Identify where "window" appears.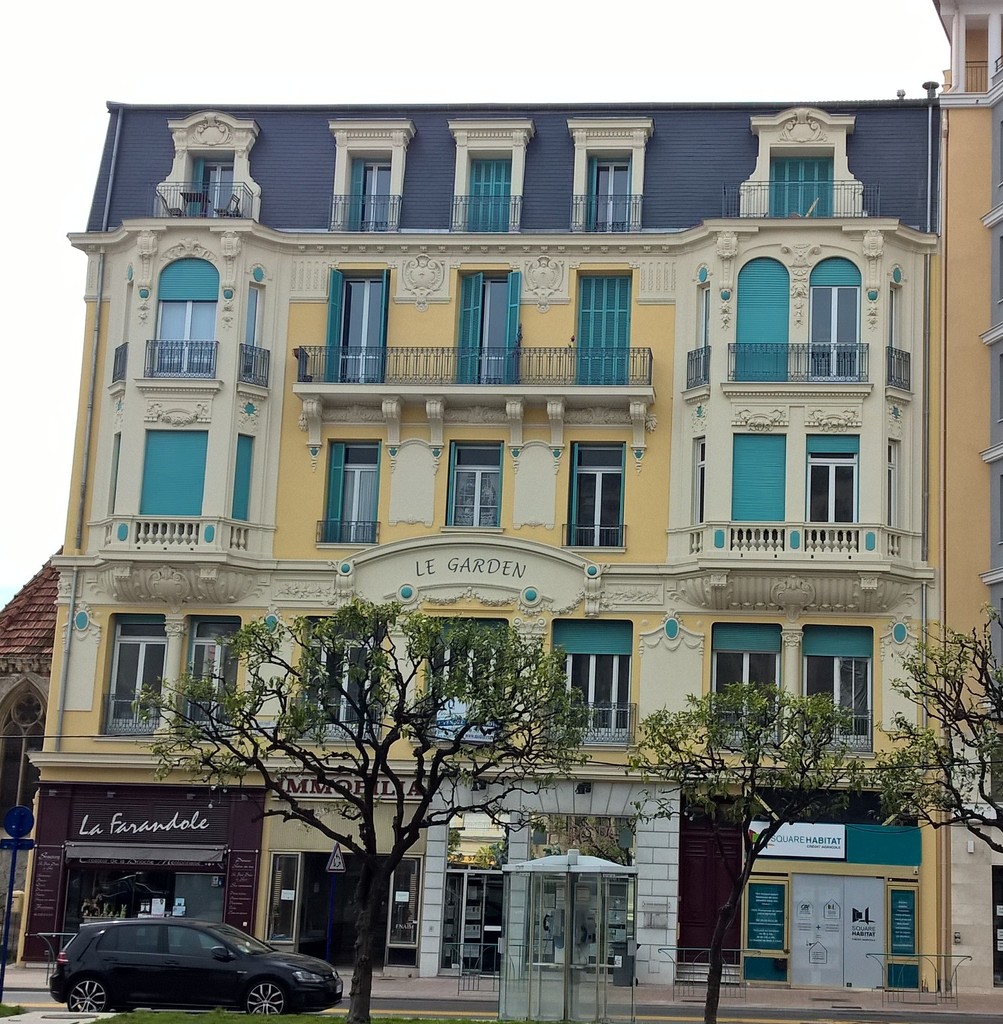
Appears at detection(304, 612, 382, 746).
